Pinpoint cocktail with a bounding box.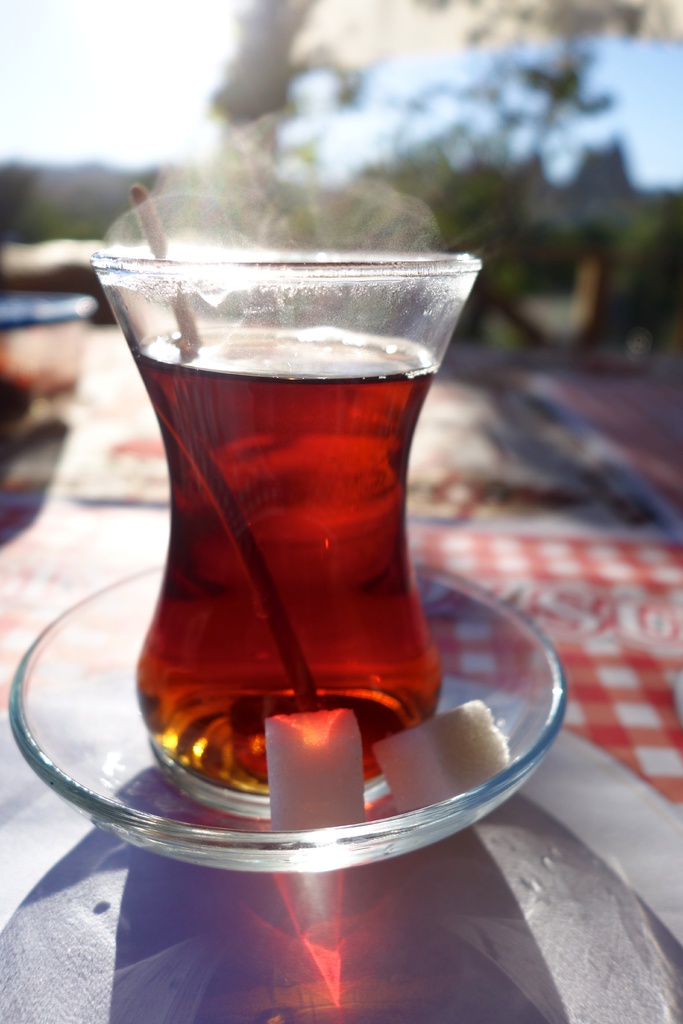
box=[90, 197, 493, 798].
